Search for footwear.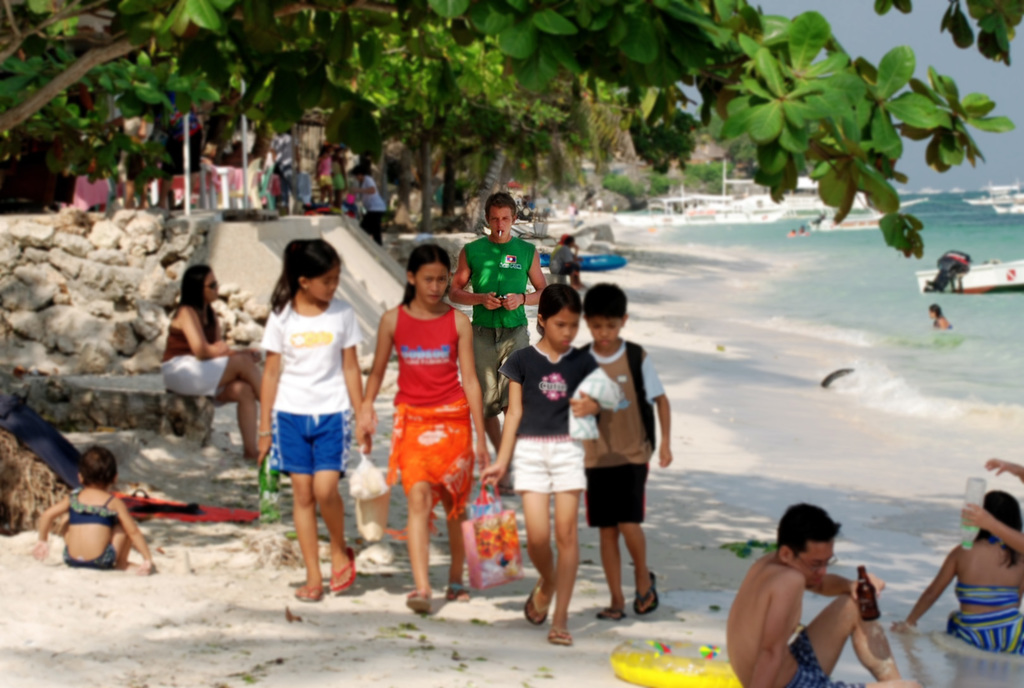
Found at (left=546, top=616, right=573, bottom=644).
